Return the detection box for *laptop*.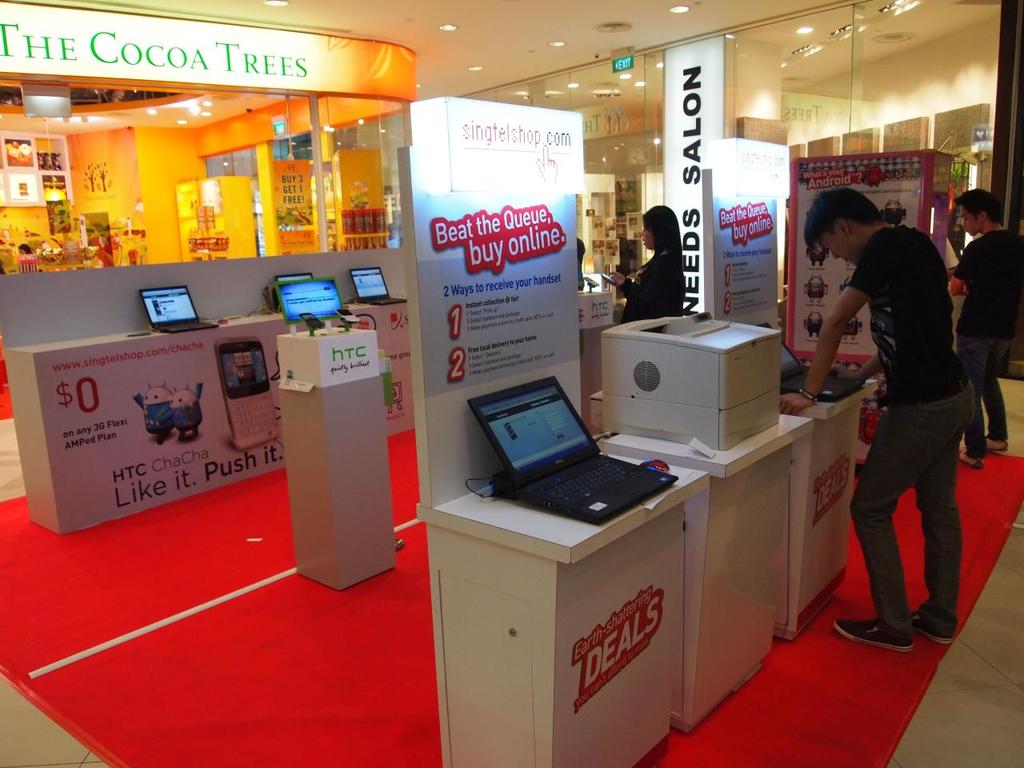
[348,266,406,306].
